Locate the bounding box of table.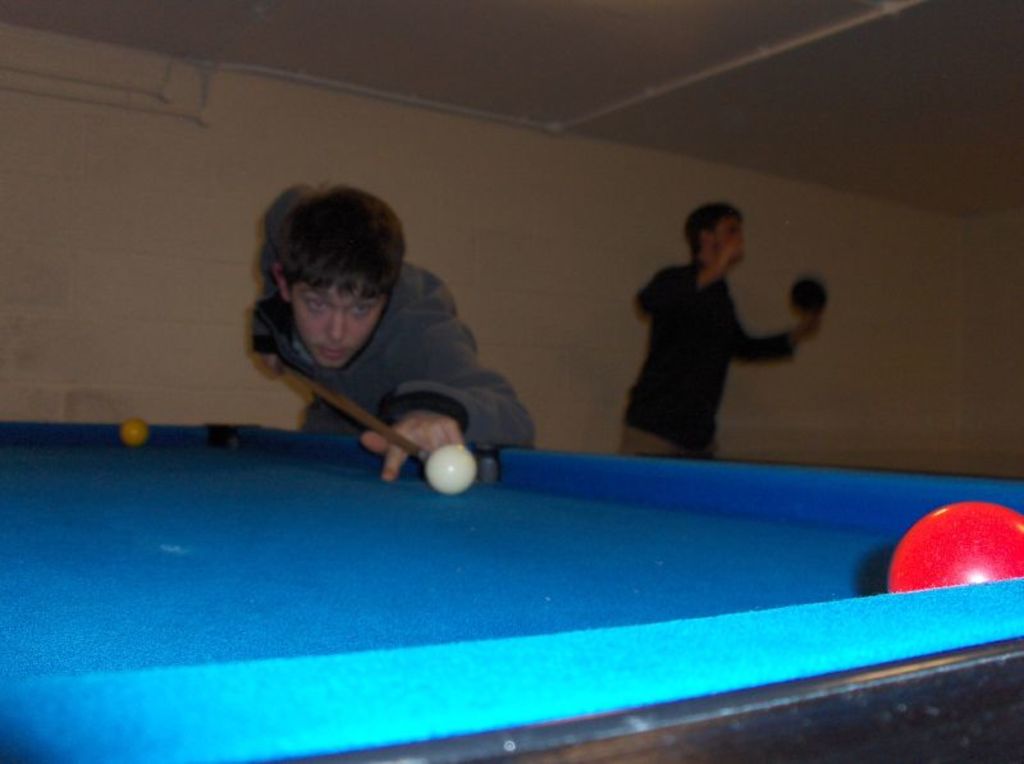
Bounding box: <region>3, 421, 1023, 763</region>.
